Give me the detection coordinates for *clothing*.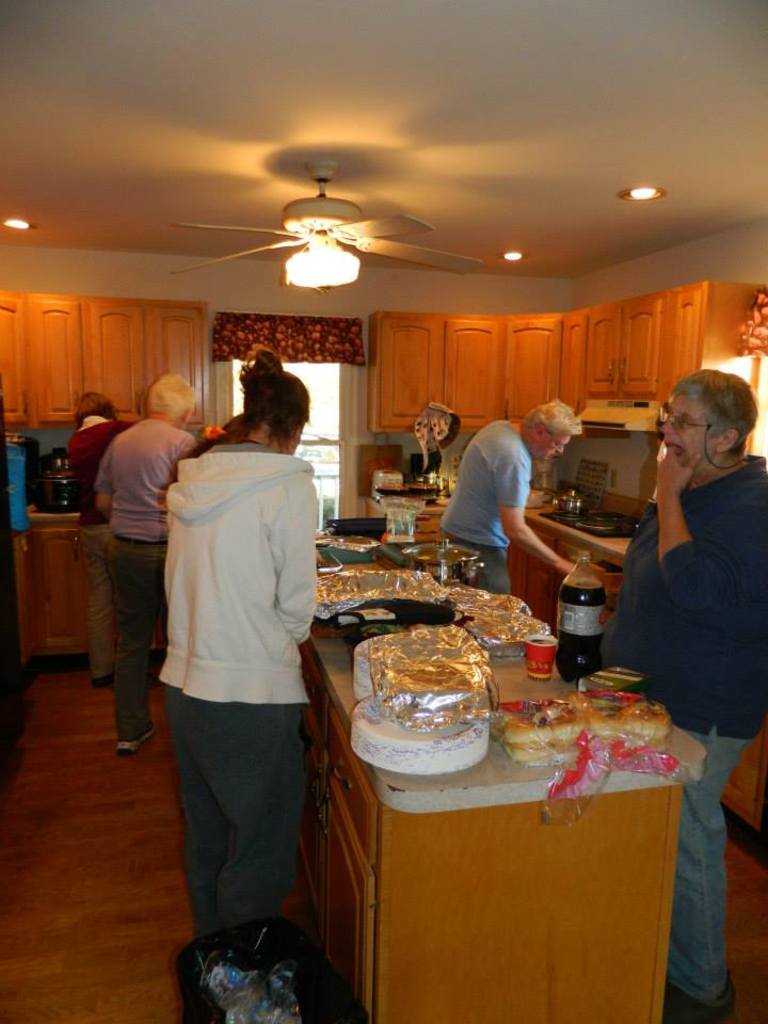
{"x1": 445, "y1": 418, "x2": 530, "y2": 551}.
